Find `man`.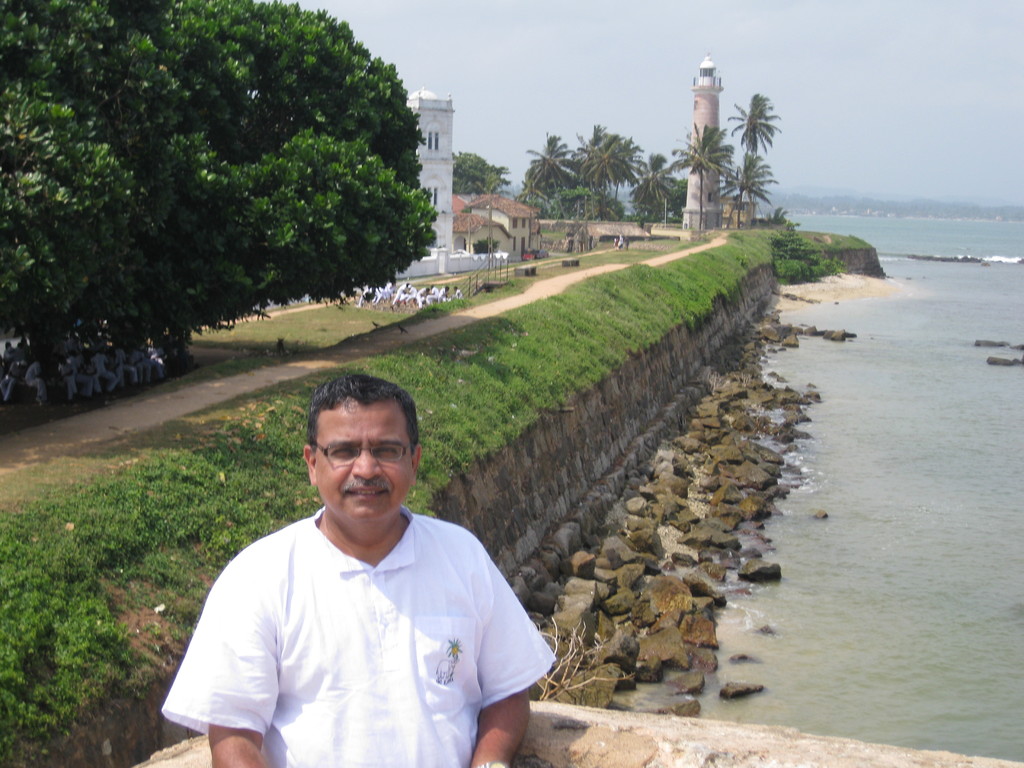
<region>179, 360, 529, 767</region>.
